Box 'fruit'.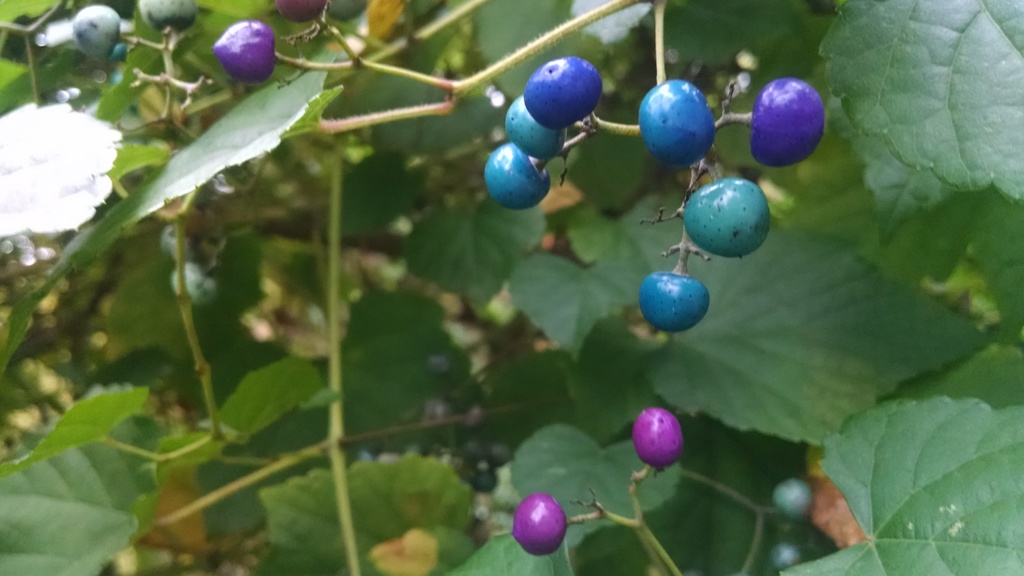
bbox(483, 142, 554, 212).
